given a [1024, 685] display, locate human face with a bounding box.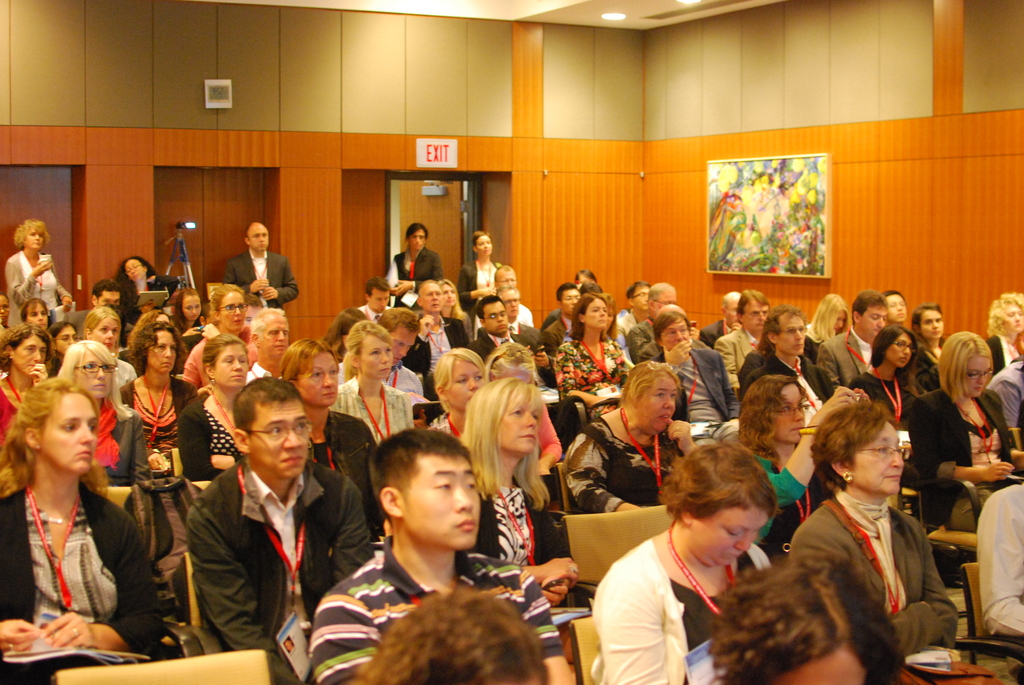
Located: Rect(147, 326, 175, 374).
